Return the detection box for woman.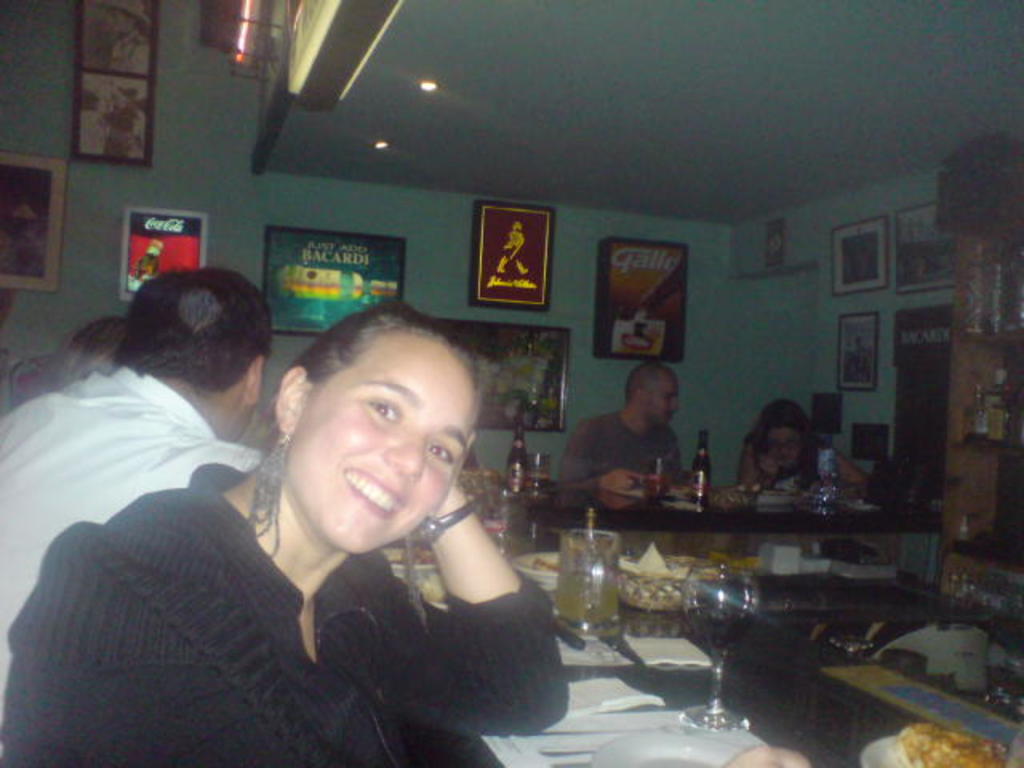
118/314/598/738.
